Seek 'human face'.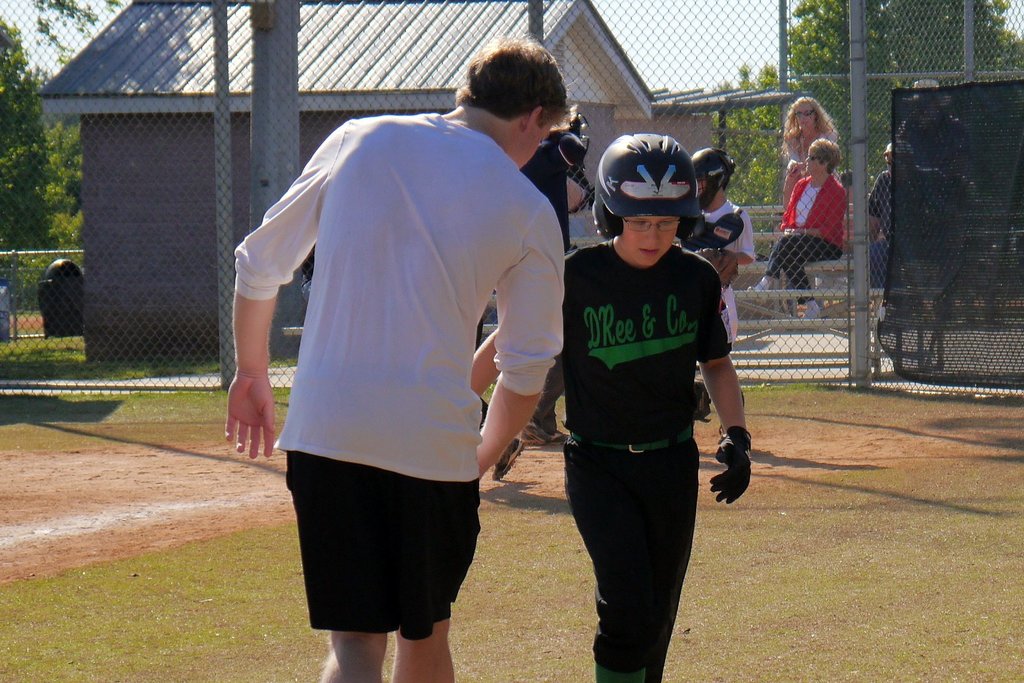
box(626, 211, 681, 265).
